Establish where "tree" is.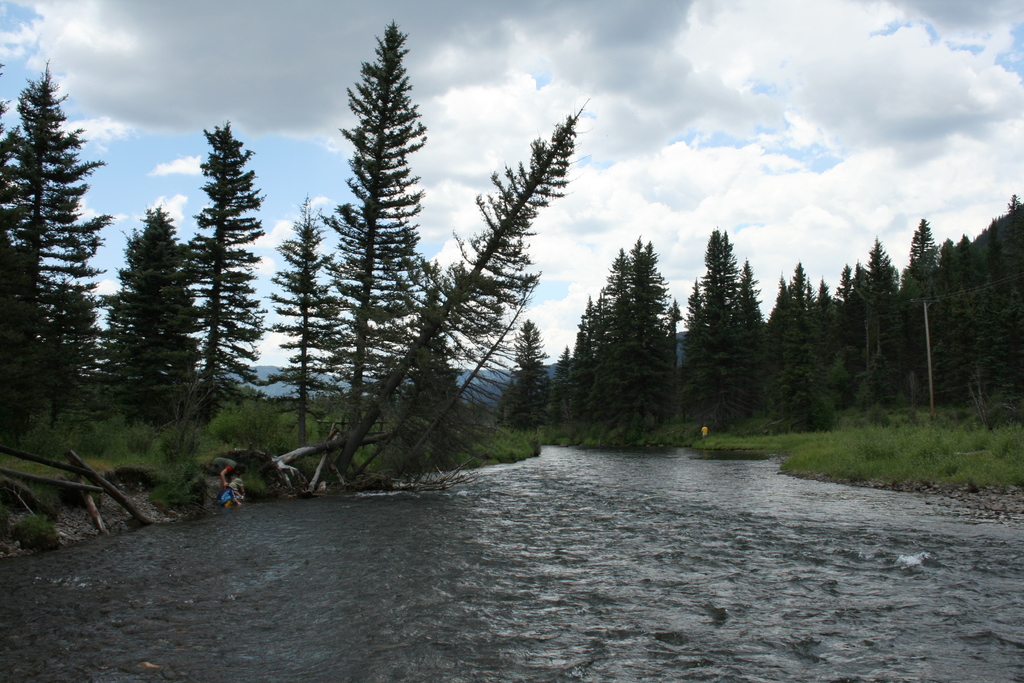
Established at [x1=4, y1=63, x2=102, y2=400].
